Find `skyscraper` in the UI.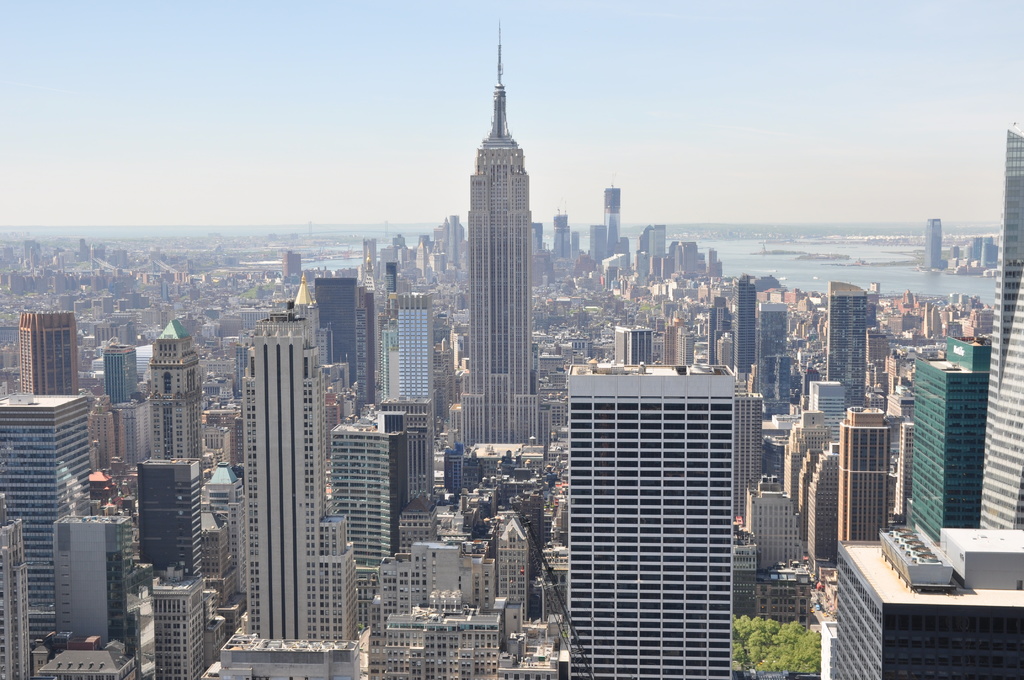
UI element at detection(118, 401, 148, 464).
